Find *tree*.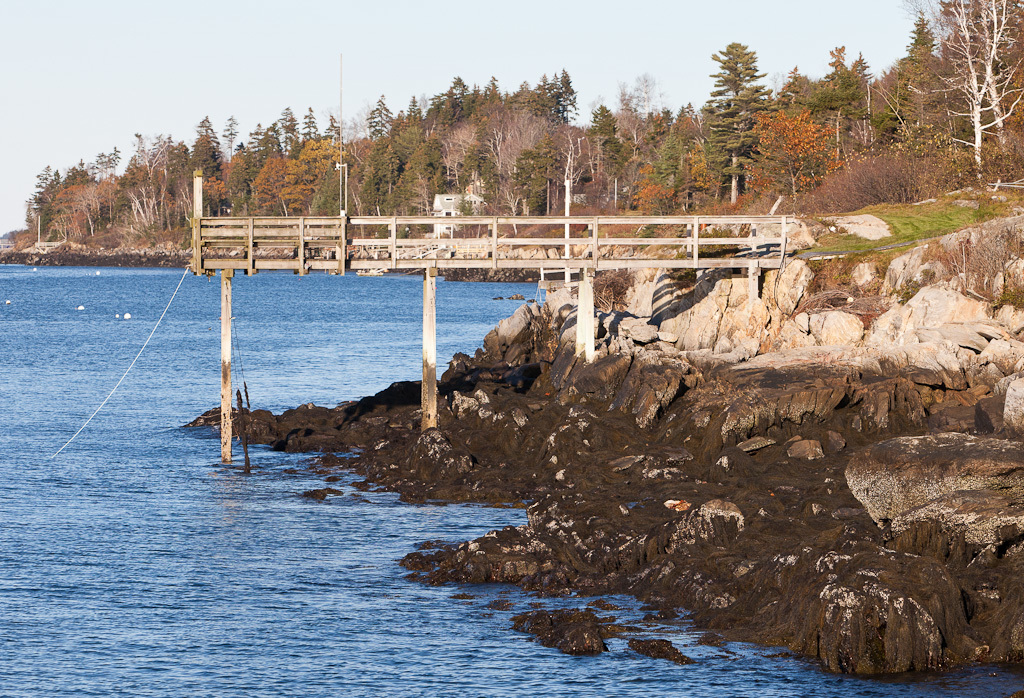
(x1=885, y1=53, x2=987, y2=191).
